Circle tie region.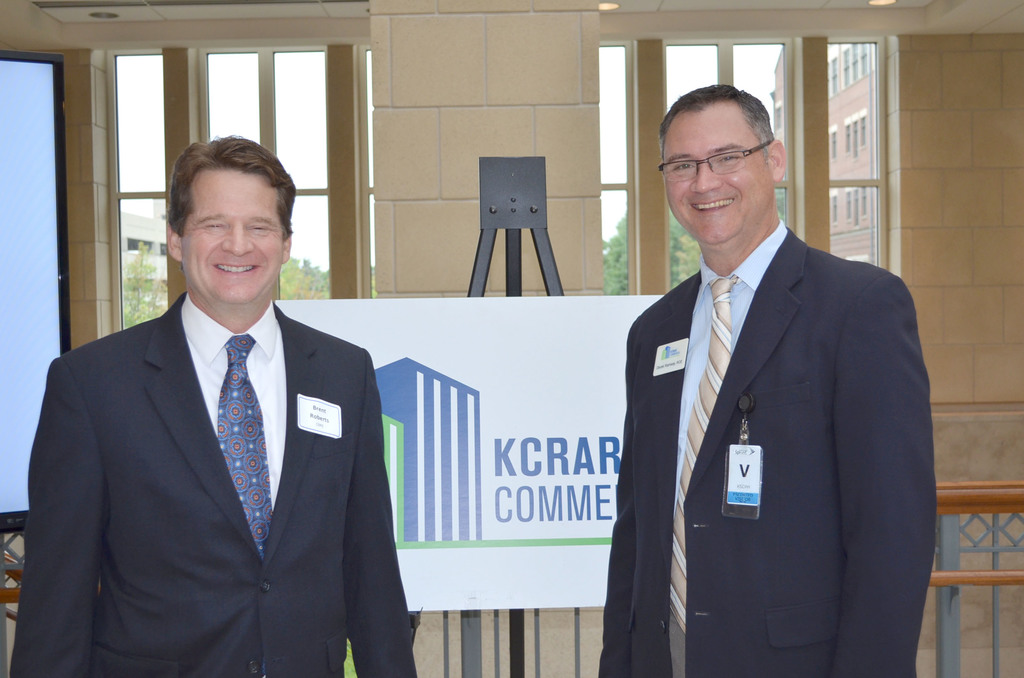
Region: [218,333,274,565].
